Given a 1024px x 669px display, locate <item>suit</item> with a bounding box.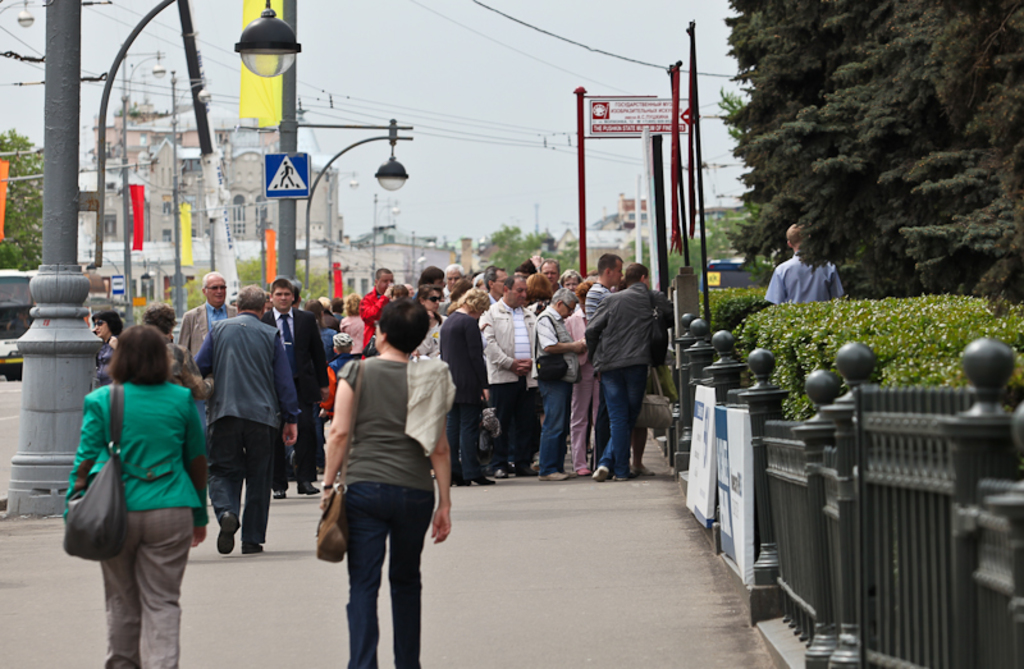
Located: x1=261, y1=304, x2=332, y2=489.
